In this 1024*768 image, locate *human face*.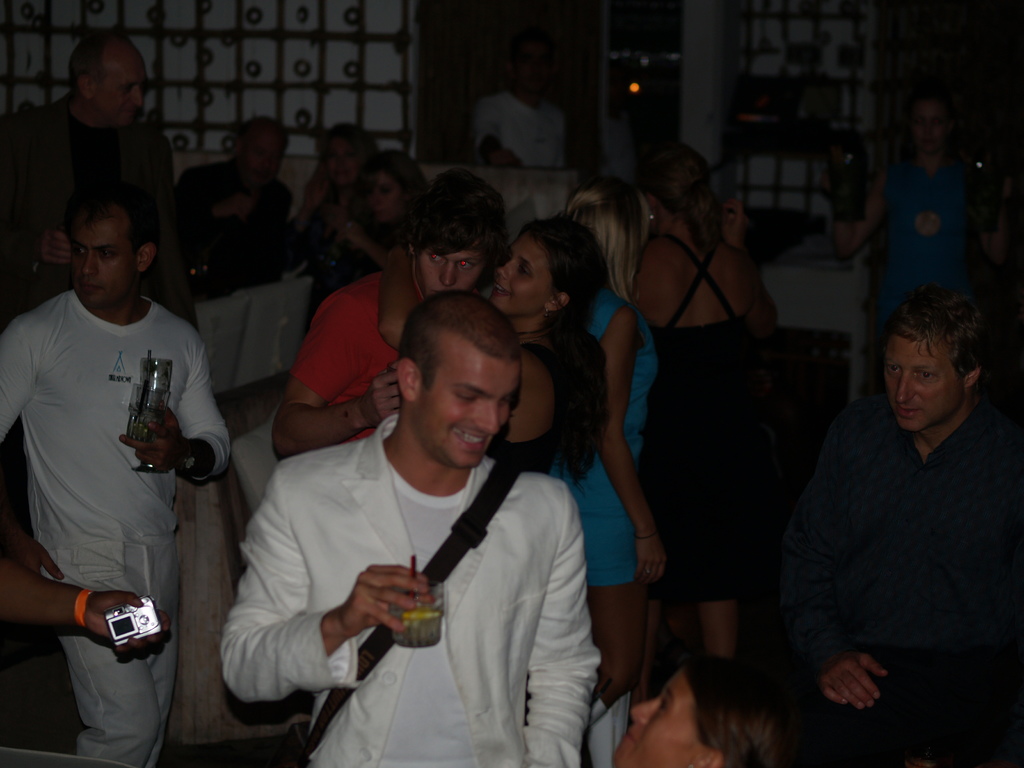
Bounding box: 426 337 518 473.
